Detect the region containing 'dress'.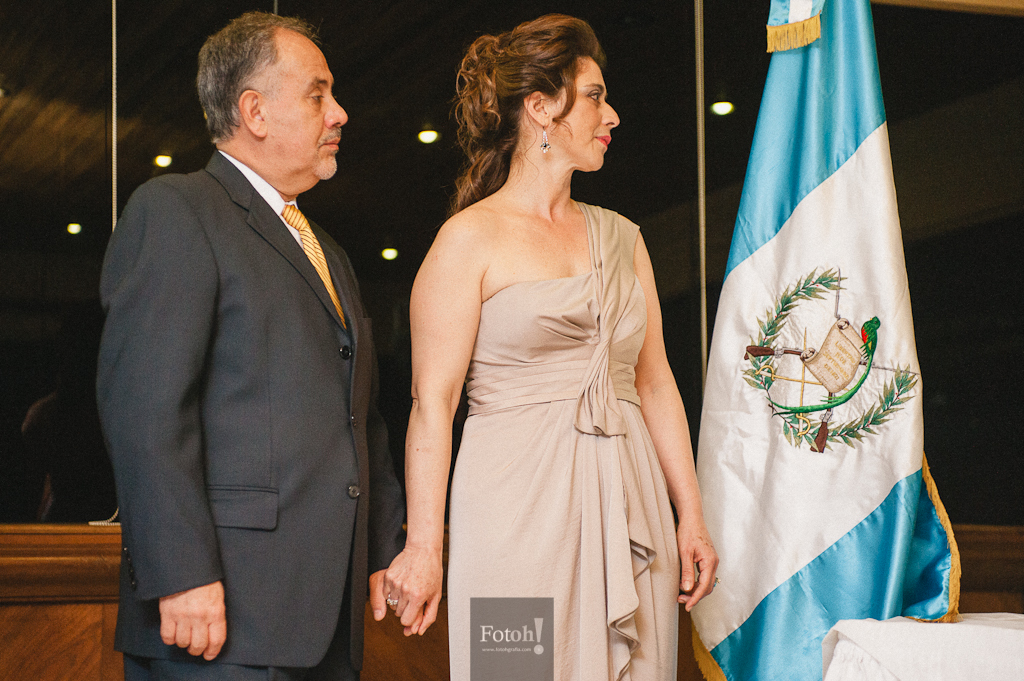
region(448, 202, 678, 680).
